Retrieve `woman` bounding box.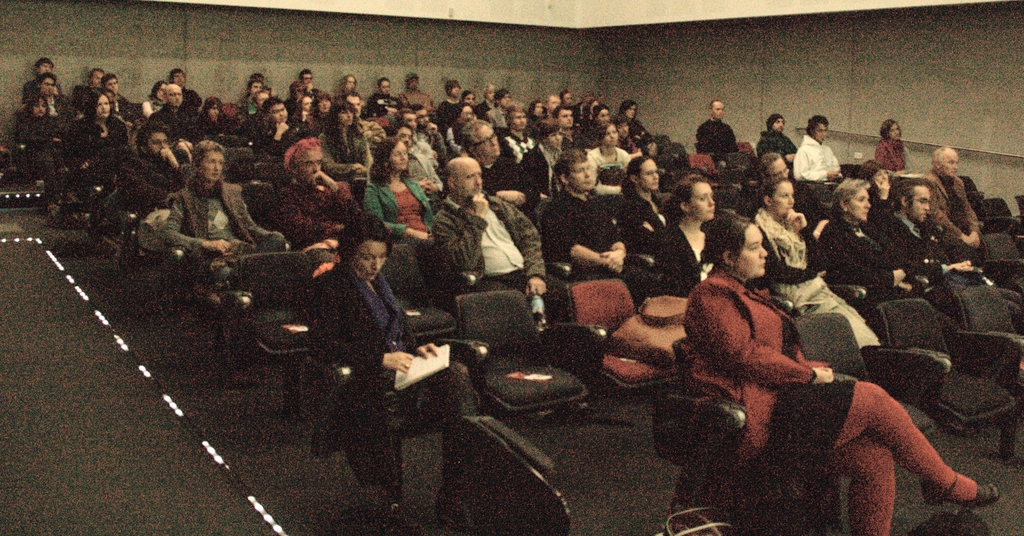
Bounding box: [475,83,497,117].
